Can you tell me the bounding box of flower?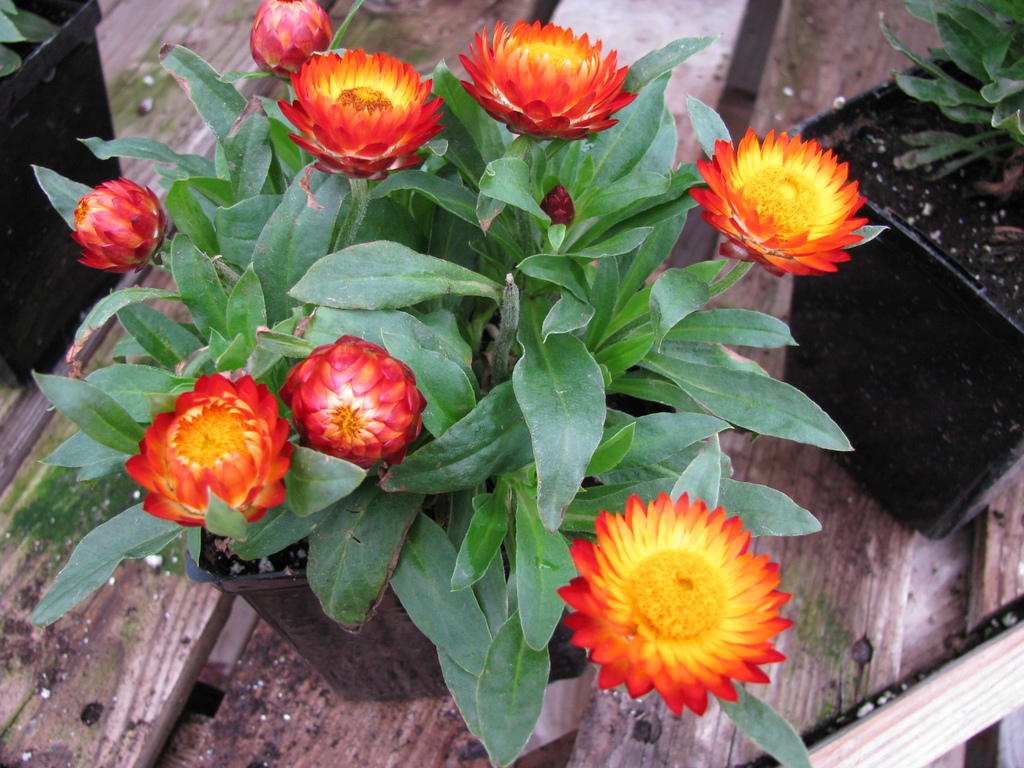
<region>686, 138, 875, 287</region>.
